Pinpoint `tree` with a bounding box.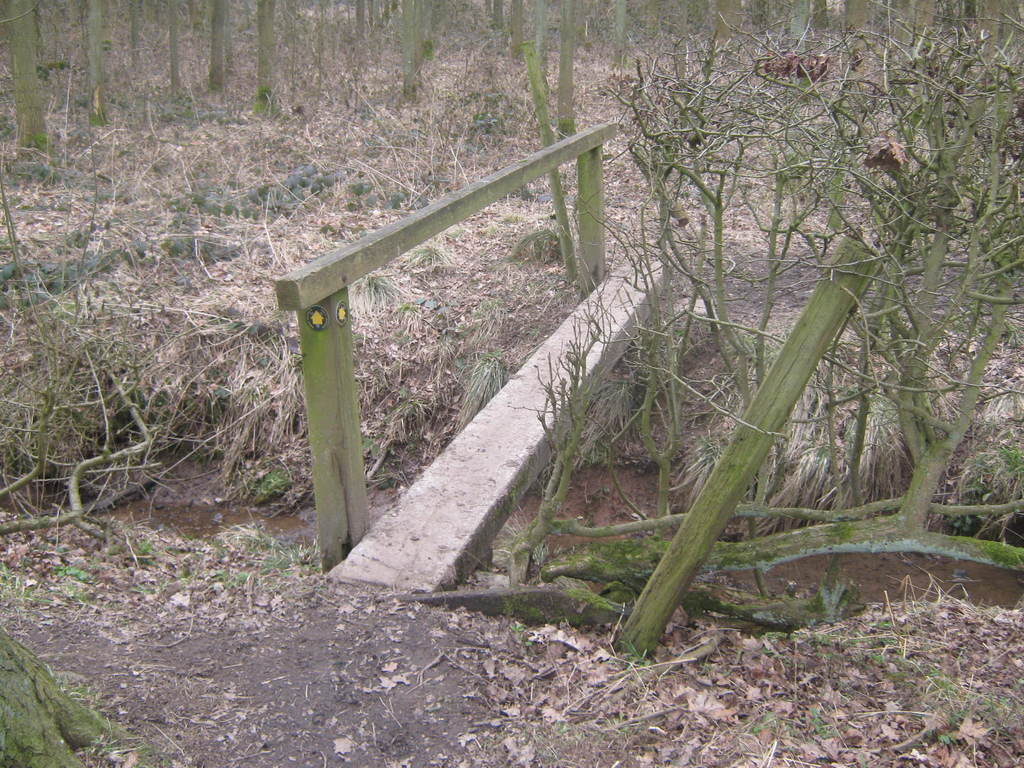
bbox=[840, 1, 886, 140].
